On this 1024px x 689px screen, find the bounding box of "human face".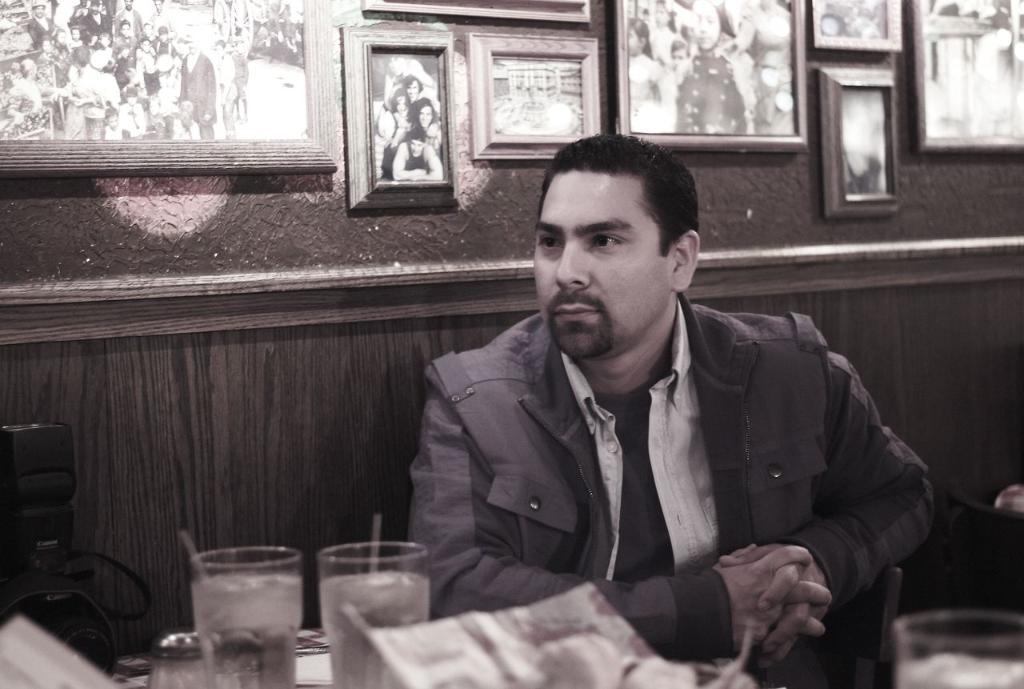
Bounding box: {"x1": 419, "y1": 106, "x2": 431, "y2": 126}.
